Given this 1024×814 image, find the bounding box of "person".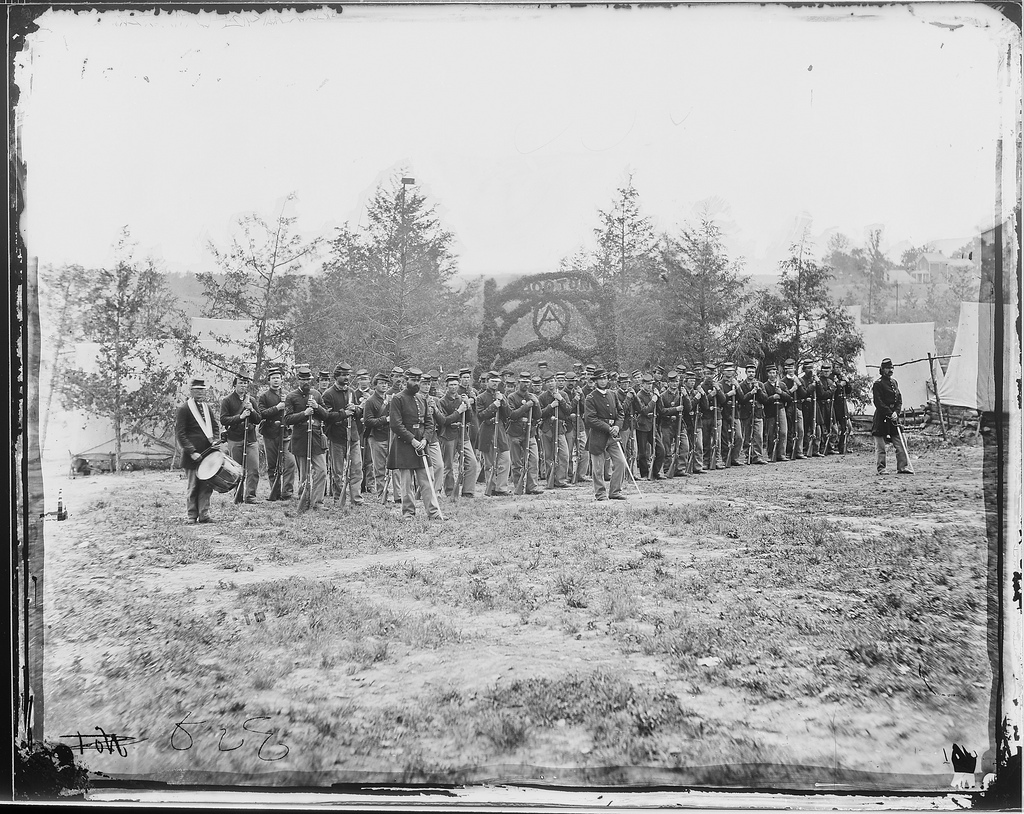
[left=282, top=369, right=327, bottom=517].
